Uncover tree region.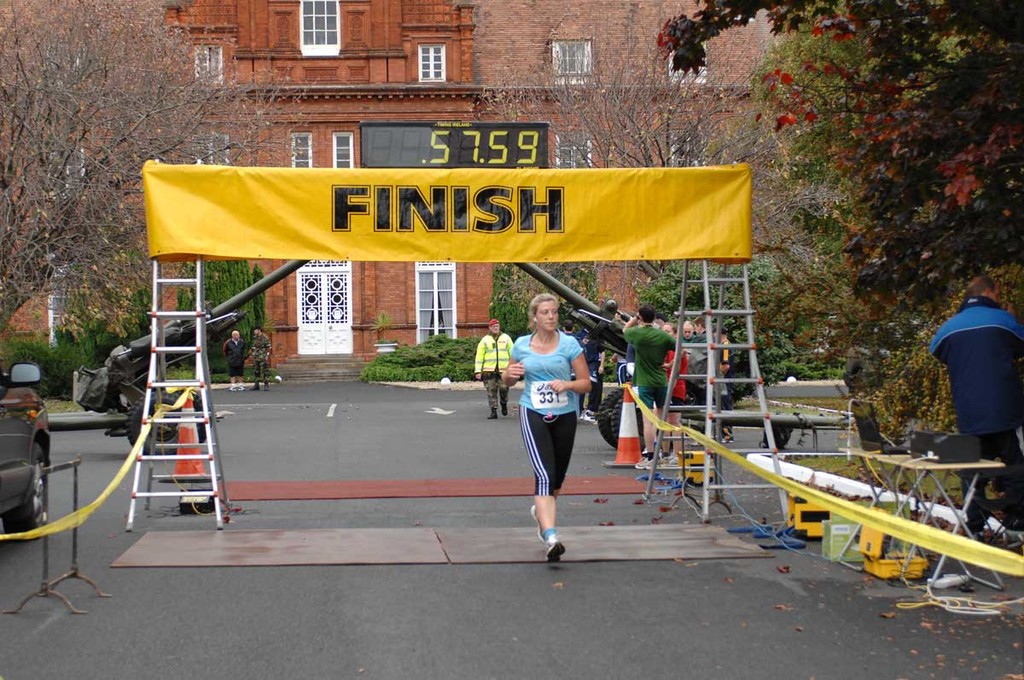
Uncovered: 370, 309, 387, 328.
